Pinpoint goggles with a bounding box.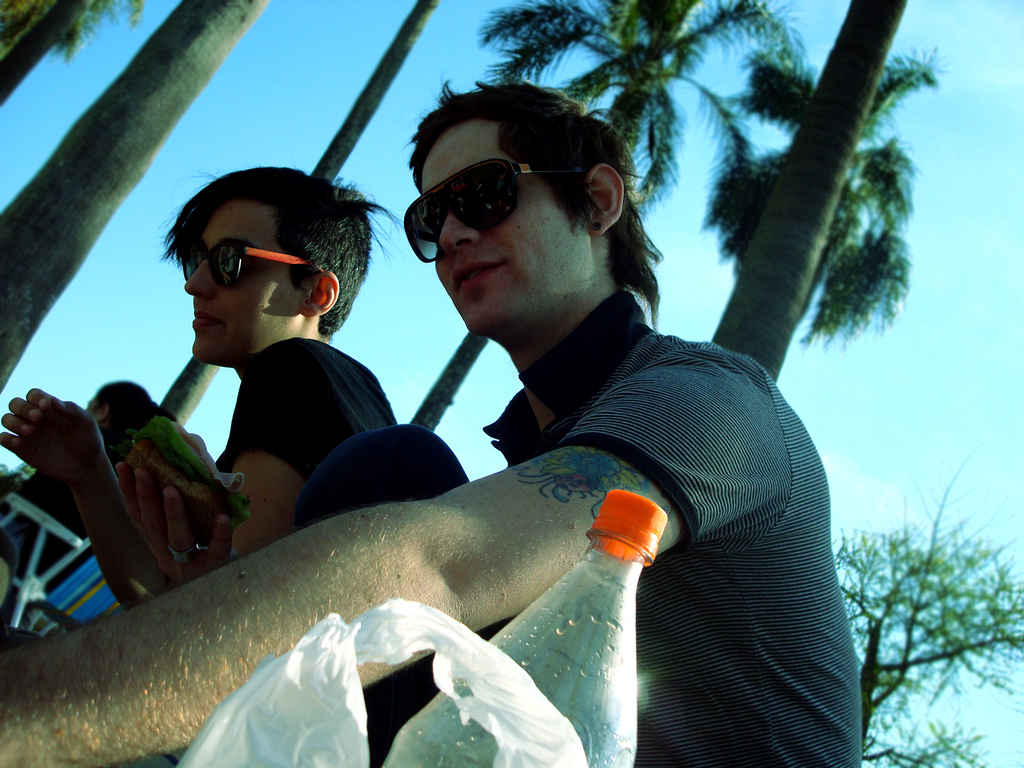
box=[174, 224, 342, 296].
